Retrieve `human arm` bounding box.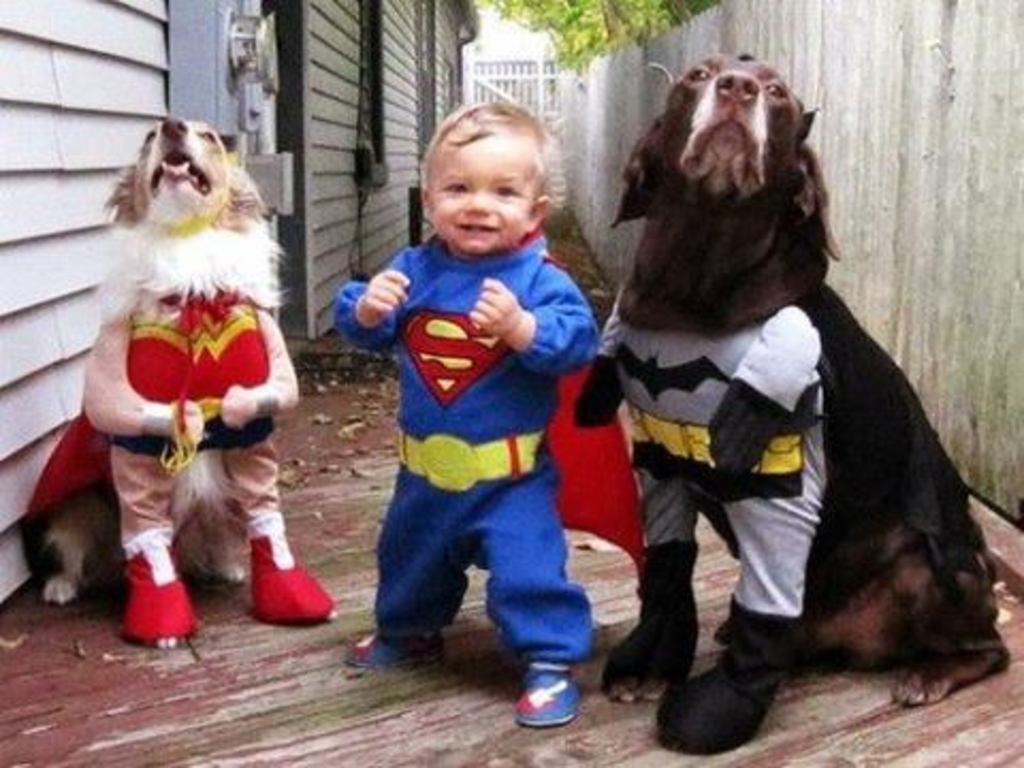
Bounding box: 706 284 838 482.
